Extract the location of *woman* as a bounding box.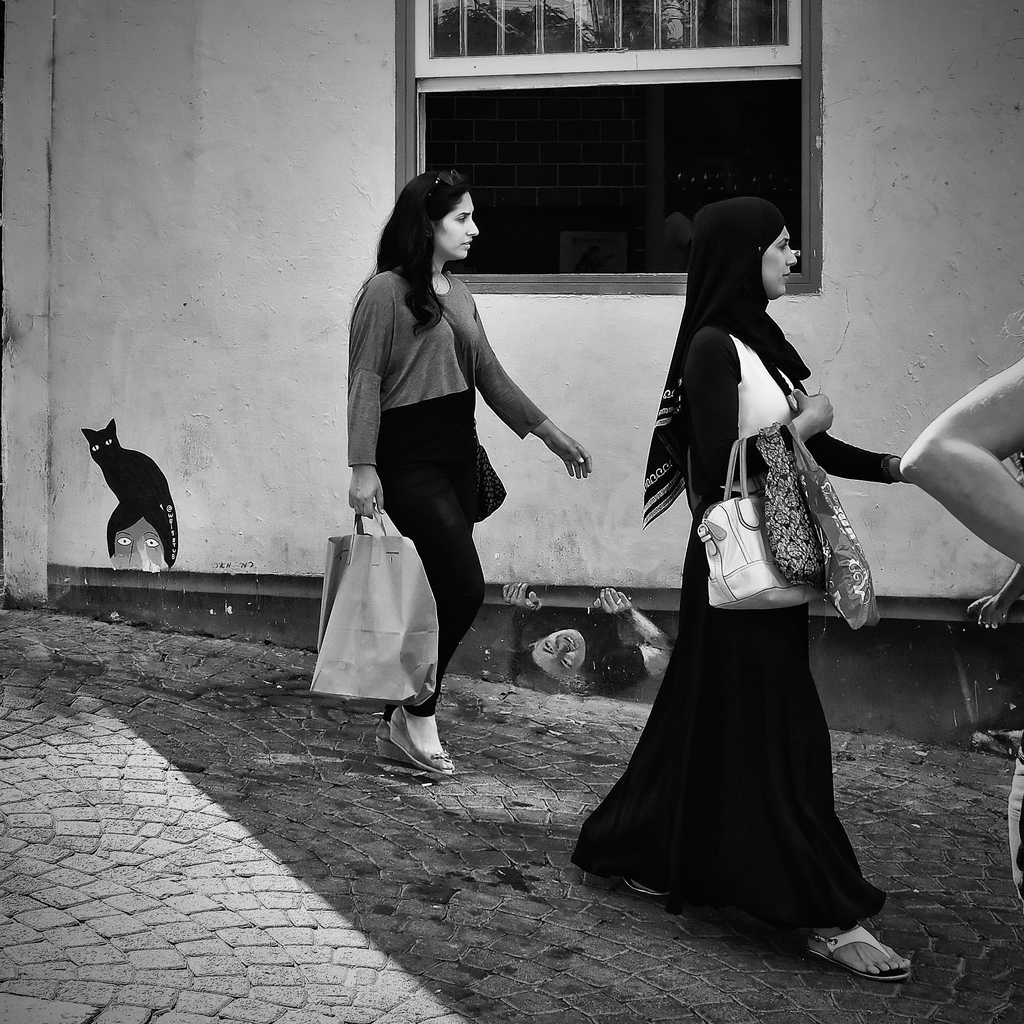
region(337, 172, 592, 779).
